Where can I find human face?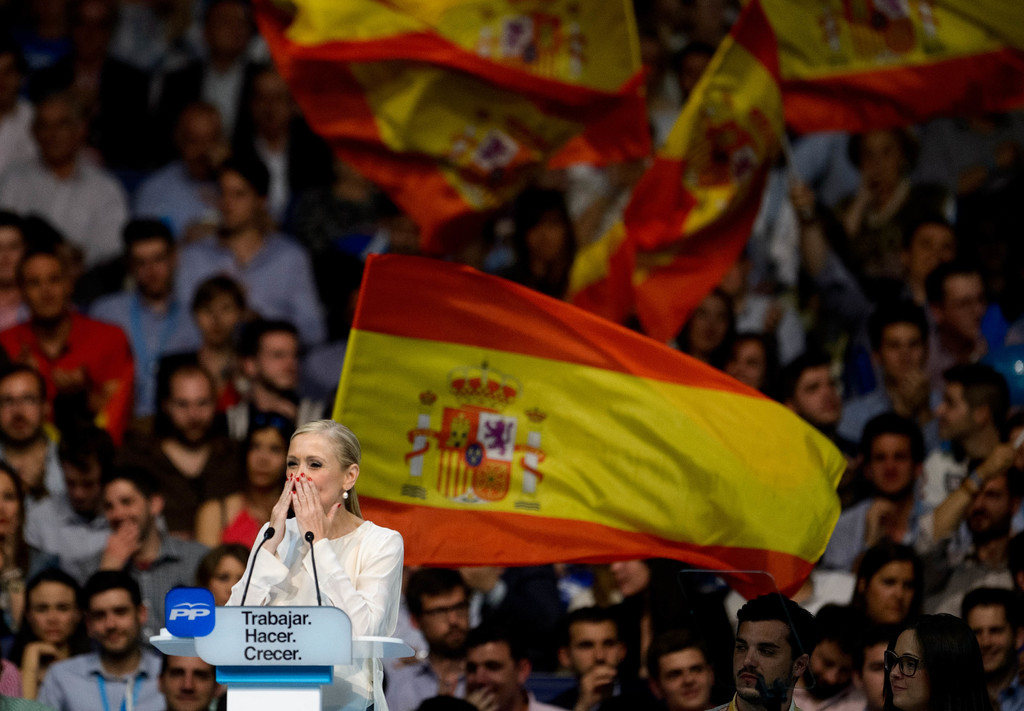
You can find it at pyautogui.locateOnScreen(0, 375, 41, 439).
